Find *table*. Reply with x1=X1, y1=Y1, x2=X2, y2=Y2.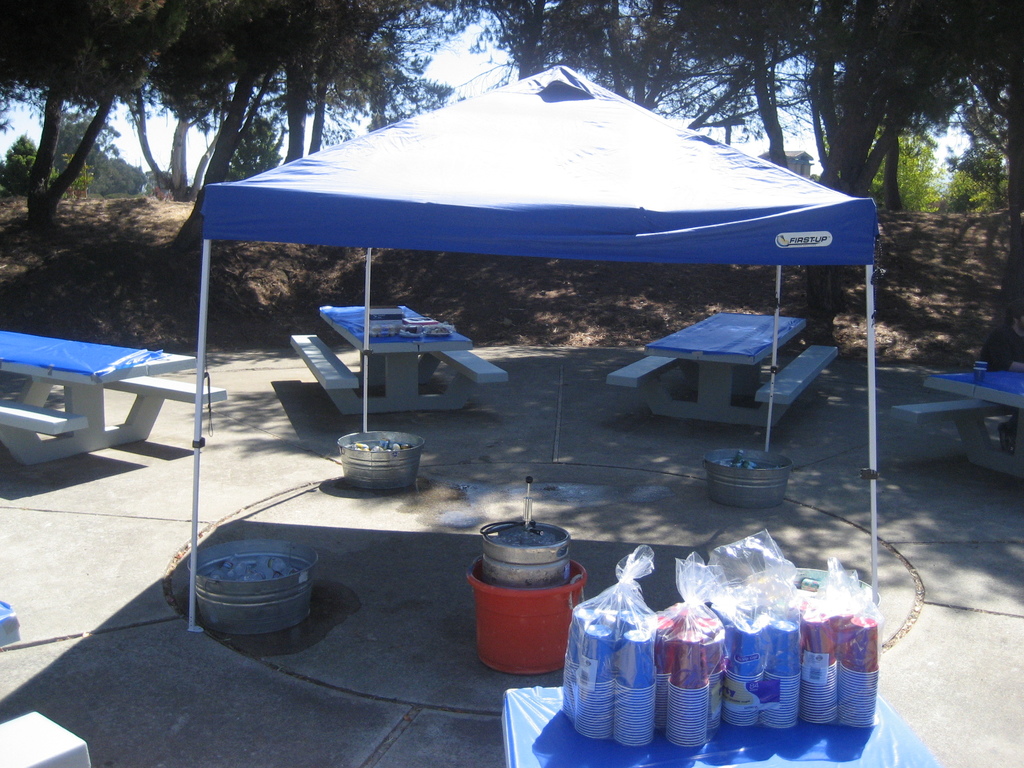
x1=607, y1=309, x2=842, y2=442.
